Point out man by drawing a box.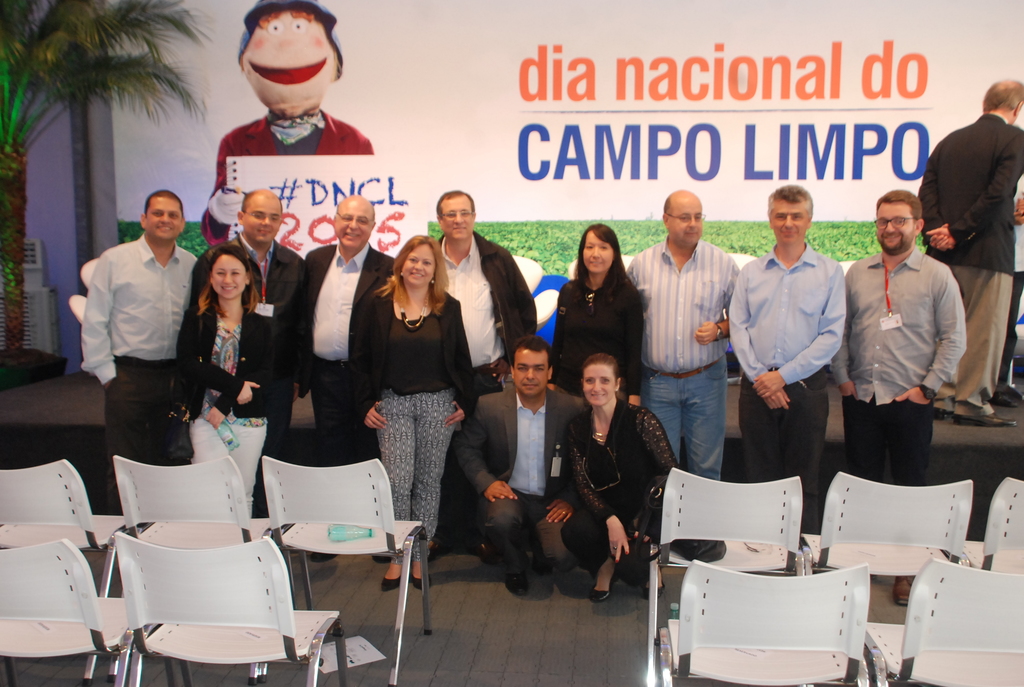
(68, 173, 195, 494).
